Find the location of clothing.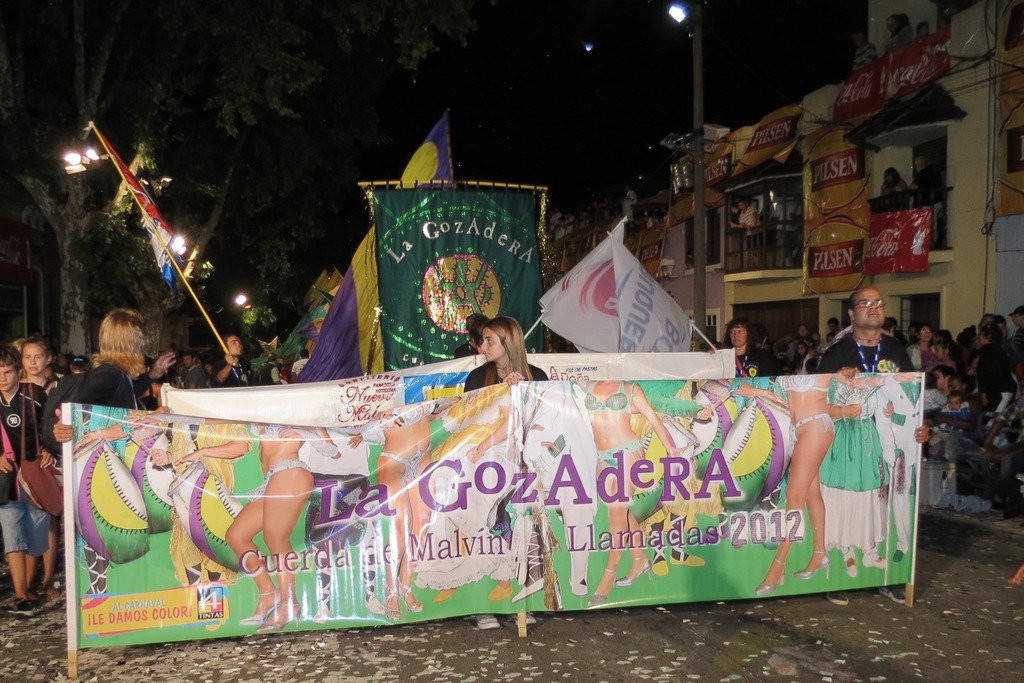
Location: [812,335,914,369].
